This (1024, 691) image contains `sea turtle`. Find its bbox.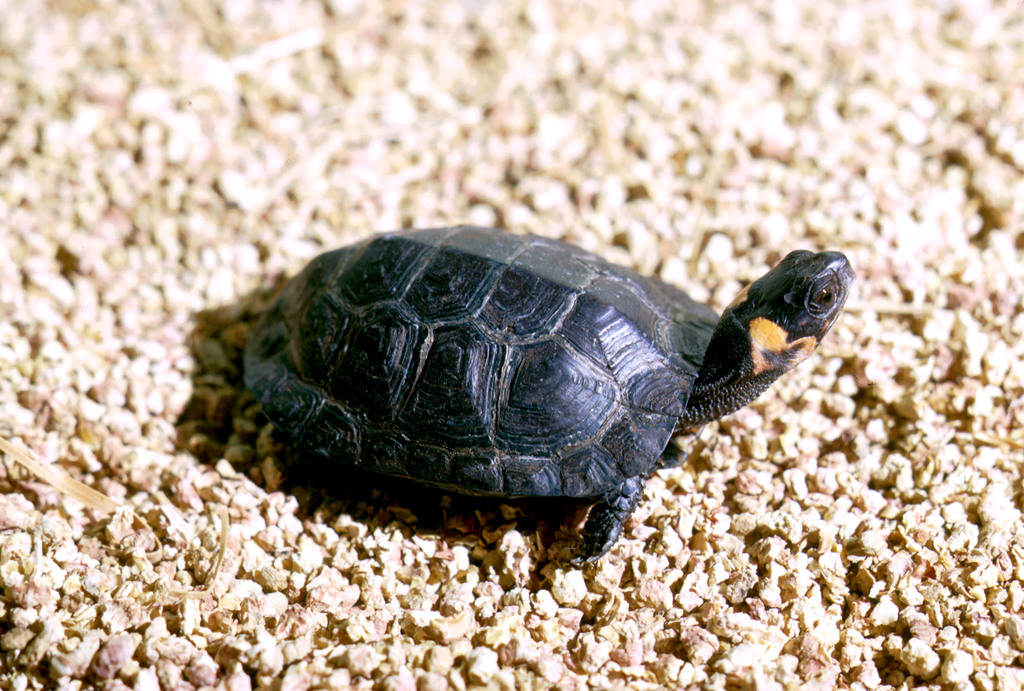
locate(241, 219, 856, 567).
